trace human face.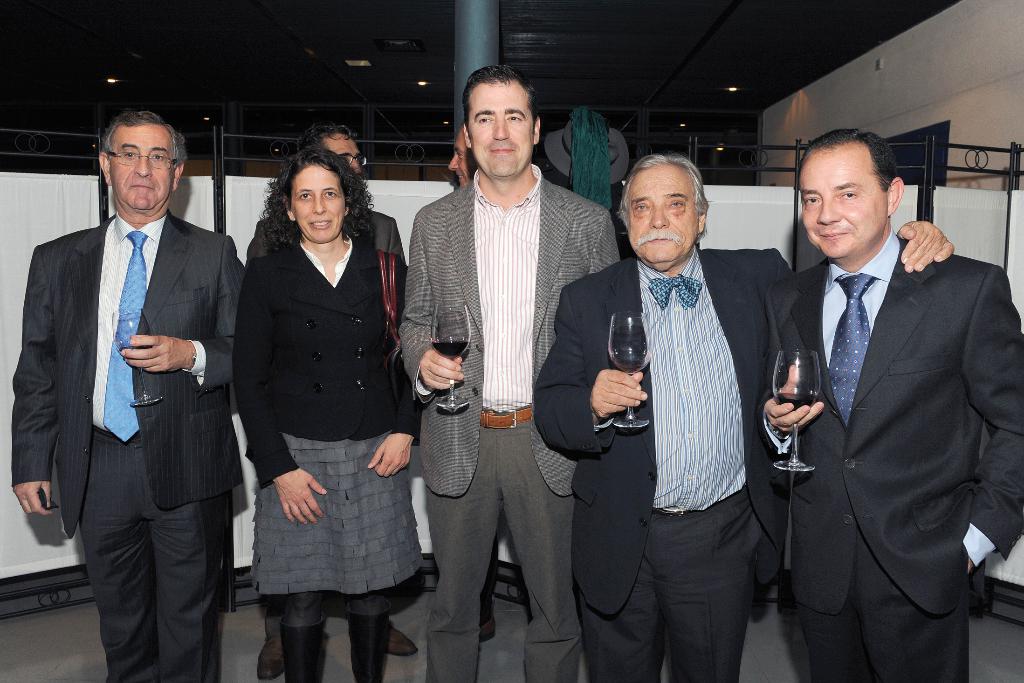
Traced to 798 151 891 259.
